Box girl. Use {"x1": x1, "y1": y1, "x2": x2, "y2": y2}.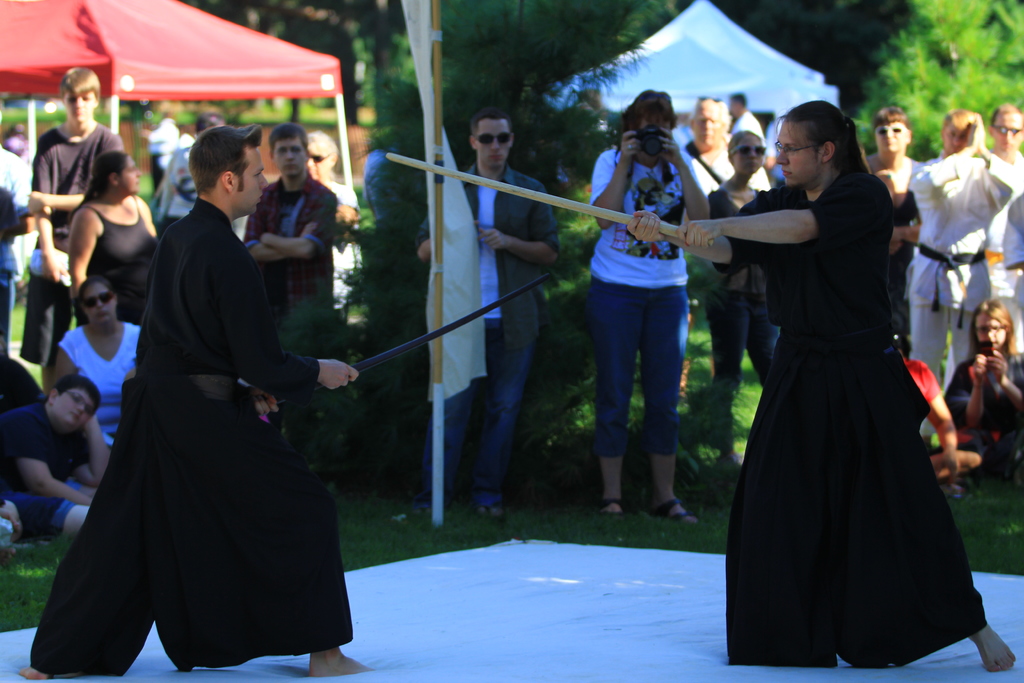
{"x1": 595, "y1": 95, "x2": 712, "y2": 529}.
